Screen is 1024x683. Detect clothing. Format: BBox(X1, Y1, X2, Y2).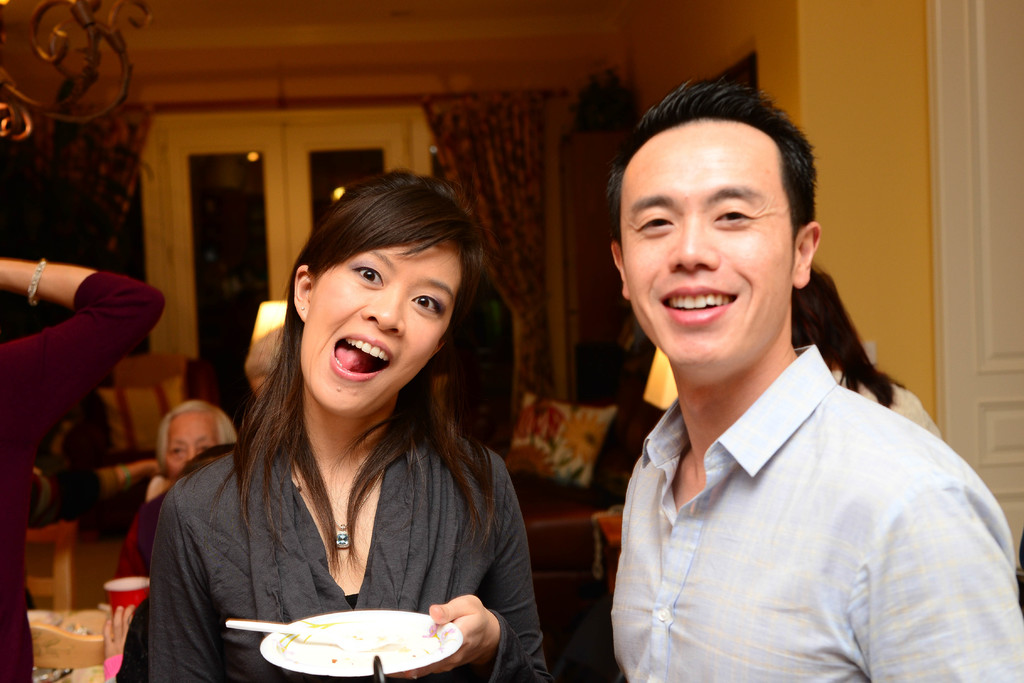
BBox(149, 420, 548, 682).
